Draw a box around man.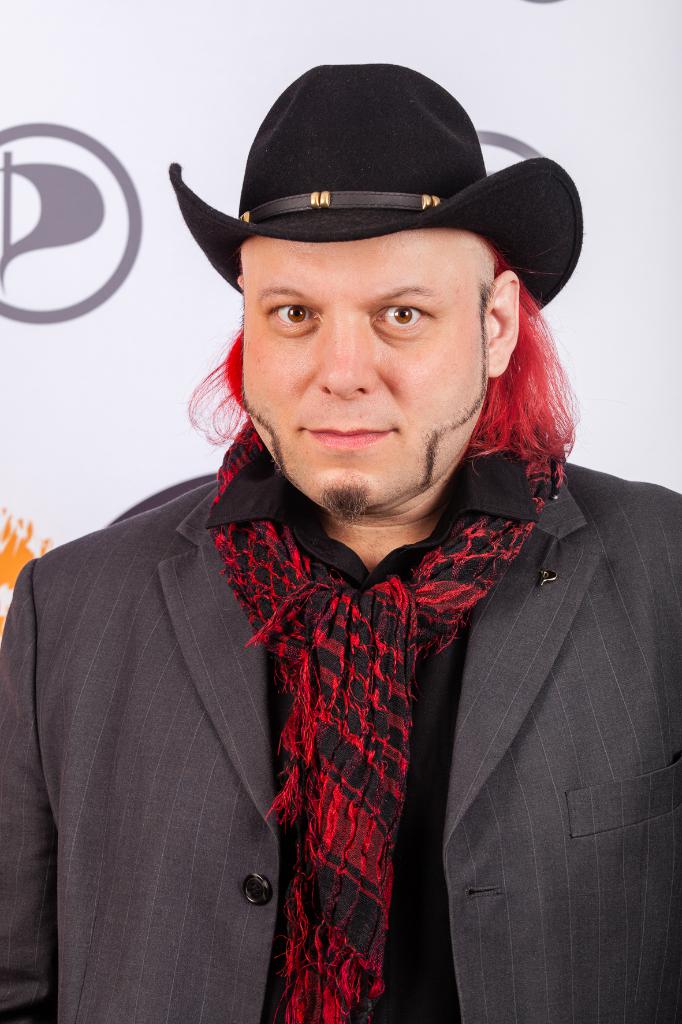
pyautogui.locateOnScreen(22, 49, 665, 1023).
